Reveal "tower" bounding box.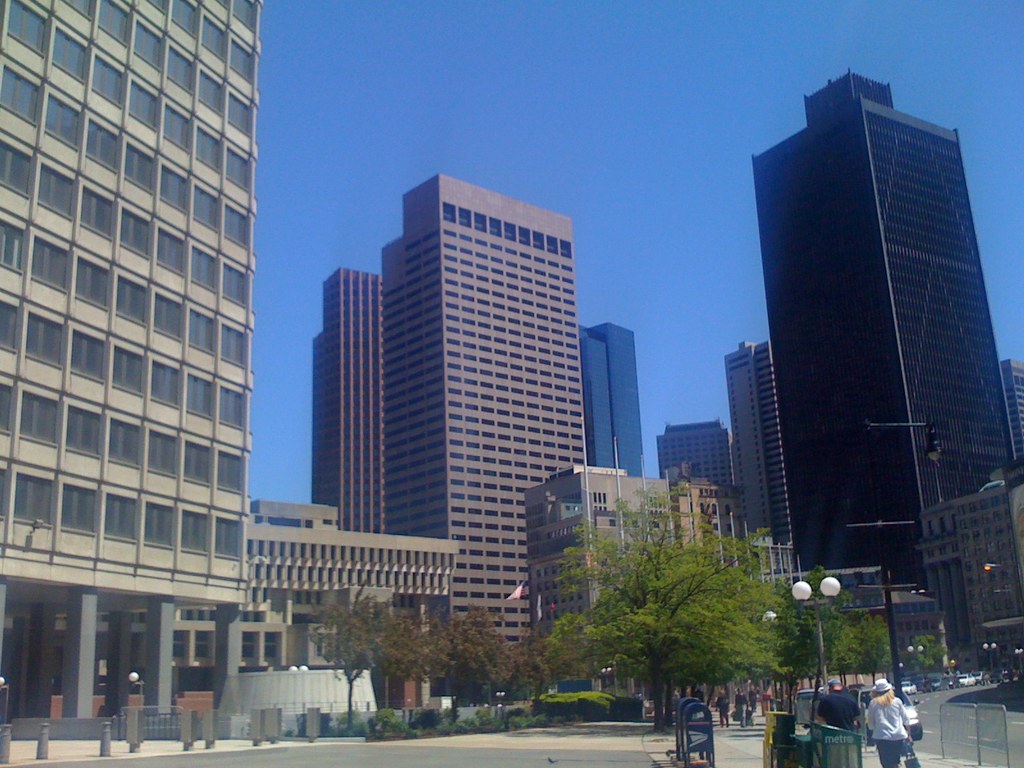
Revealed: {"left": 0, "top": 0, "right": 260, "bottom": 717}.
